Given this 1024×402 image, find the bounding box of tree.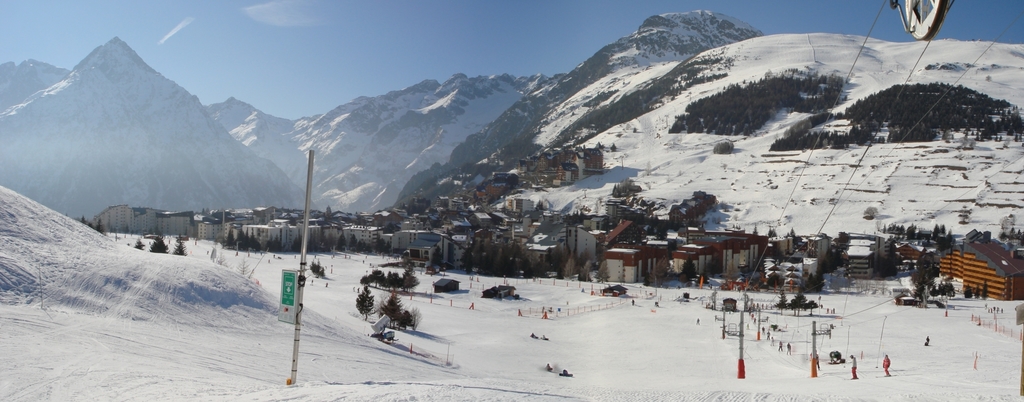
811, 302, 813, 313.
